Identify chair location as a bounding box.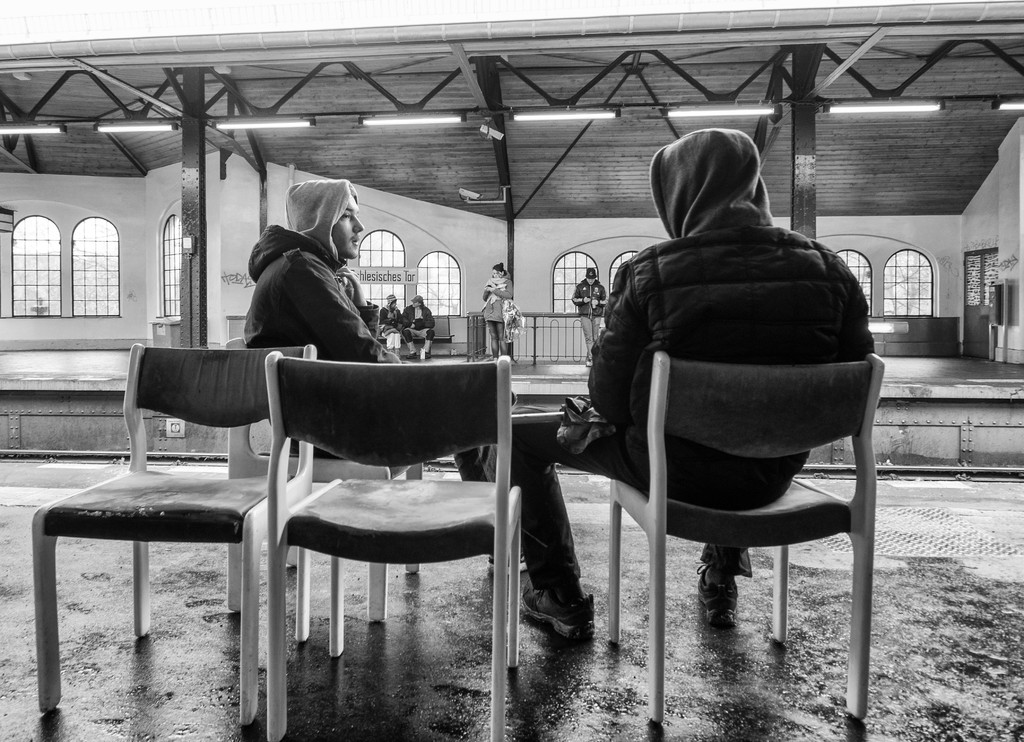
pyautogui.locateOnScreen(426, 314, 456, 355).
